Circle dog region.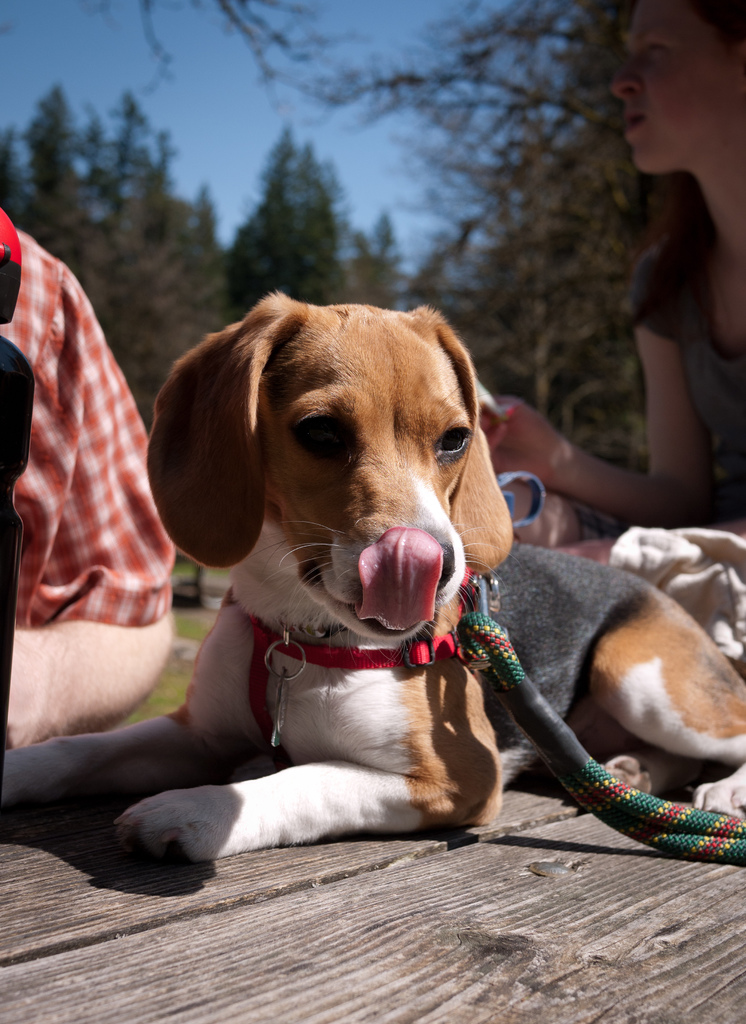
Region: (0, 292, 745, 870).
